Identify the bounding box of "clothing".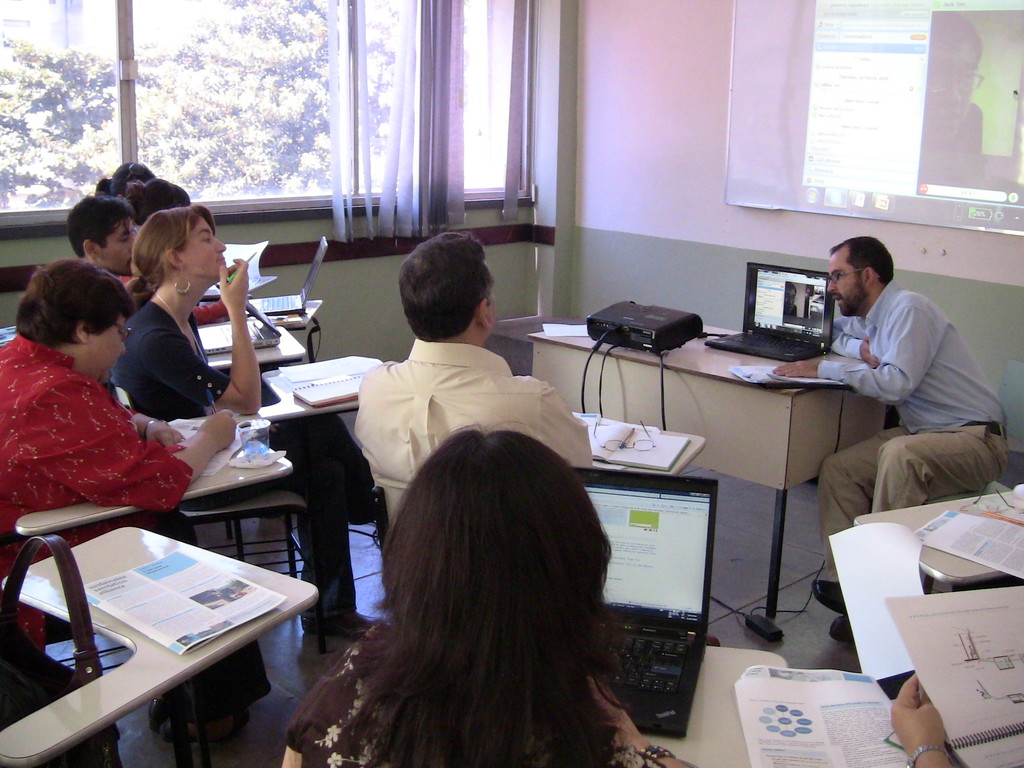
111:296:226:422.
